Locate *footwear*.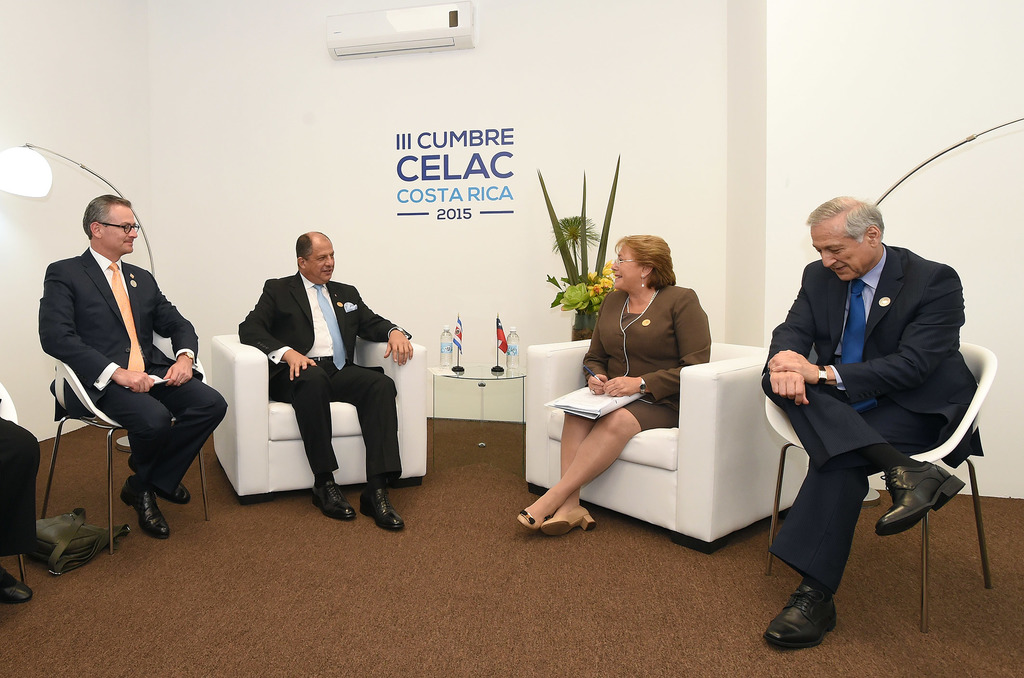
Bounding box: [132,451,193,505].
